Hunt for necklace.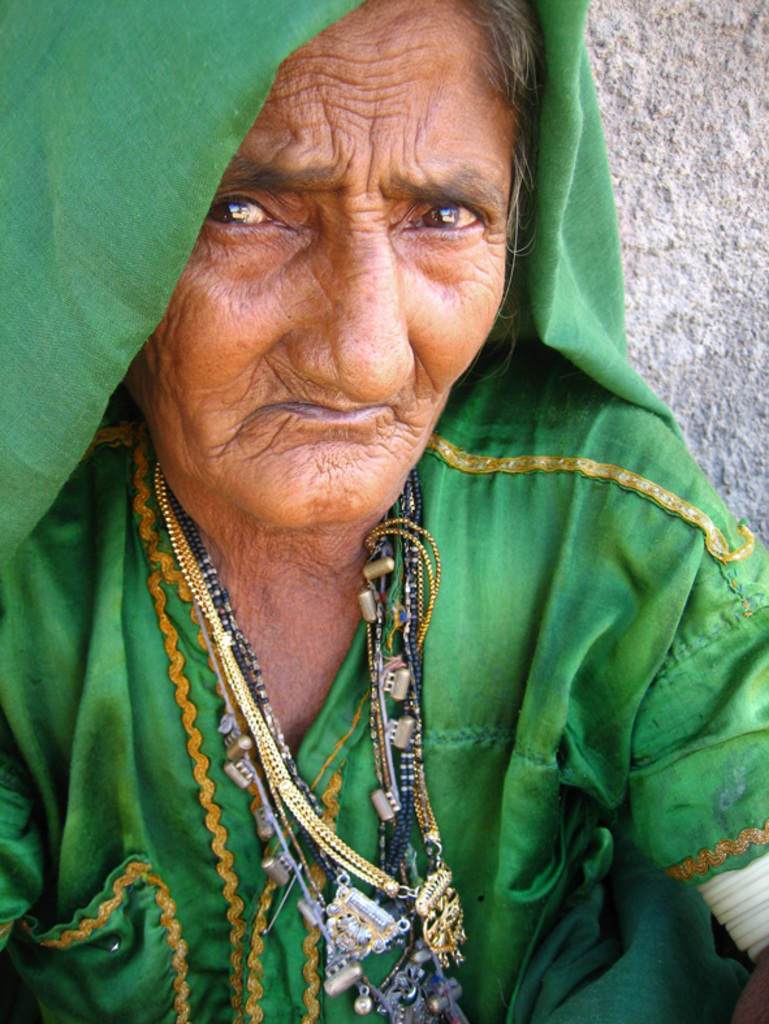
Hunted down at bbox(164, 468, 455, 1023).
